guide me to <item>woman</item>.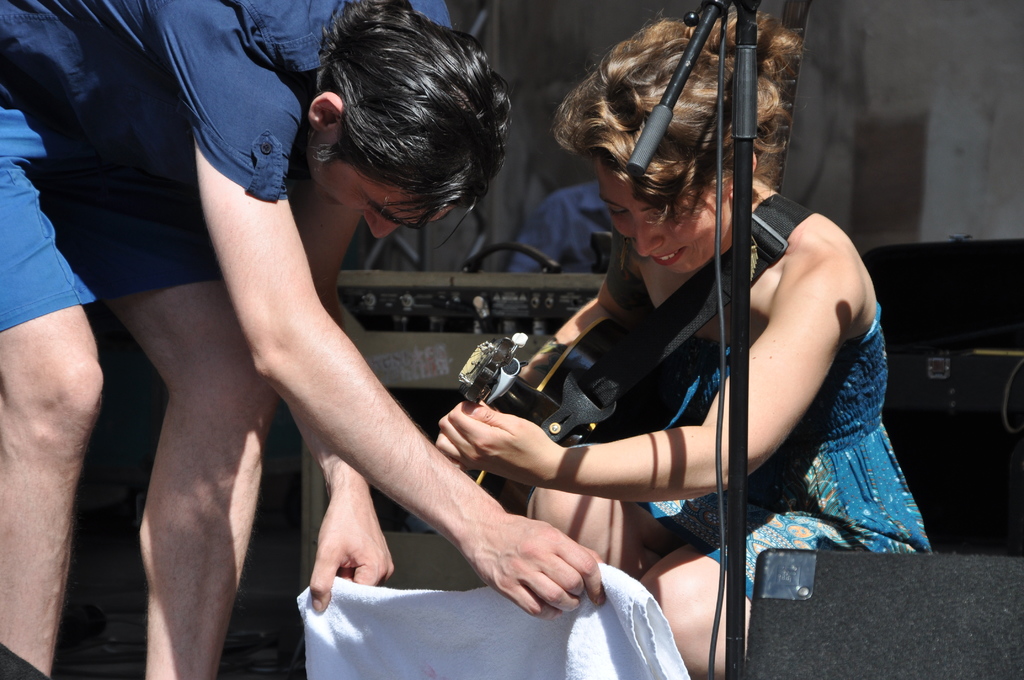
Guidance: 433, 0, 935, 679.
